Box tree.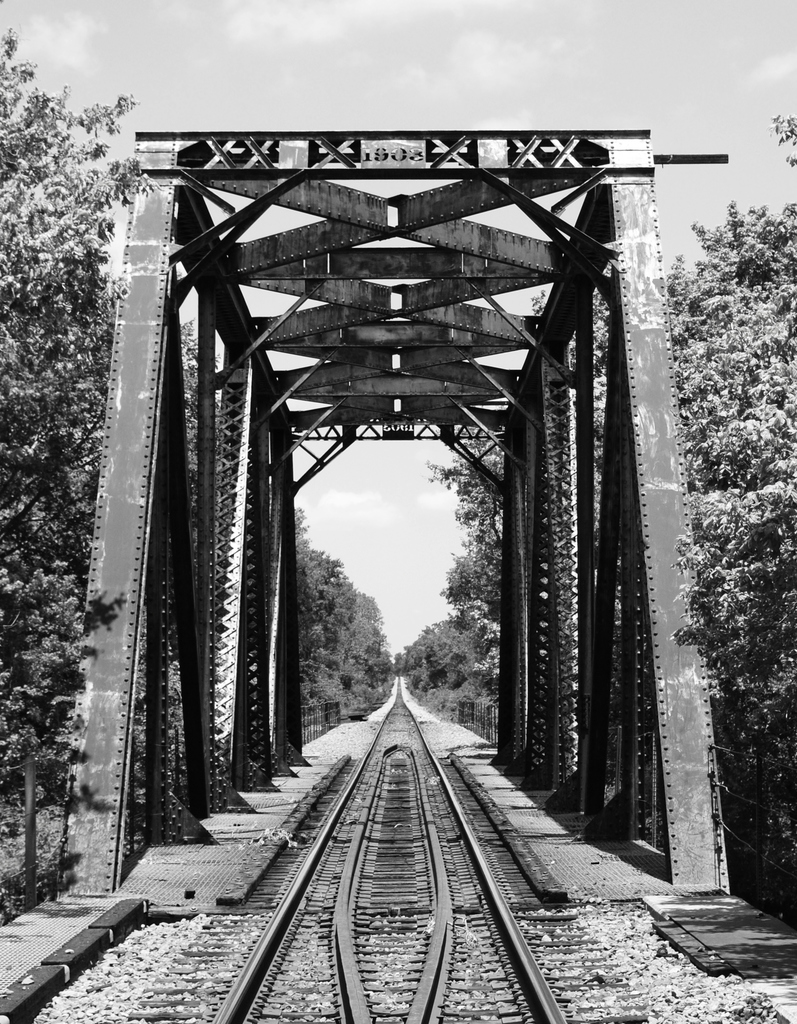
left=0, top=22, right=147, bottom=911.
